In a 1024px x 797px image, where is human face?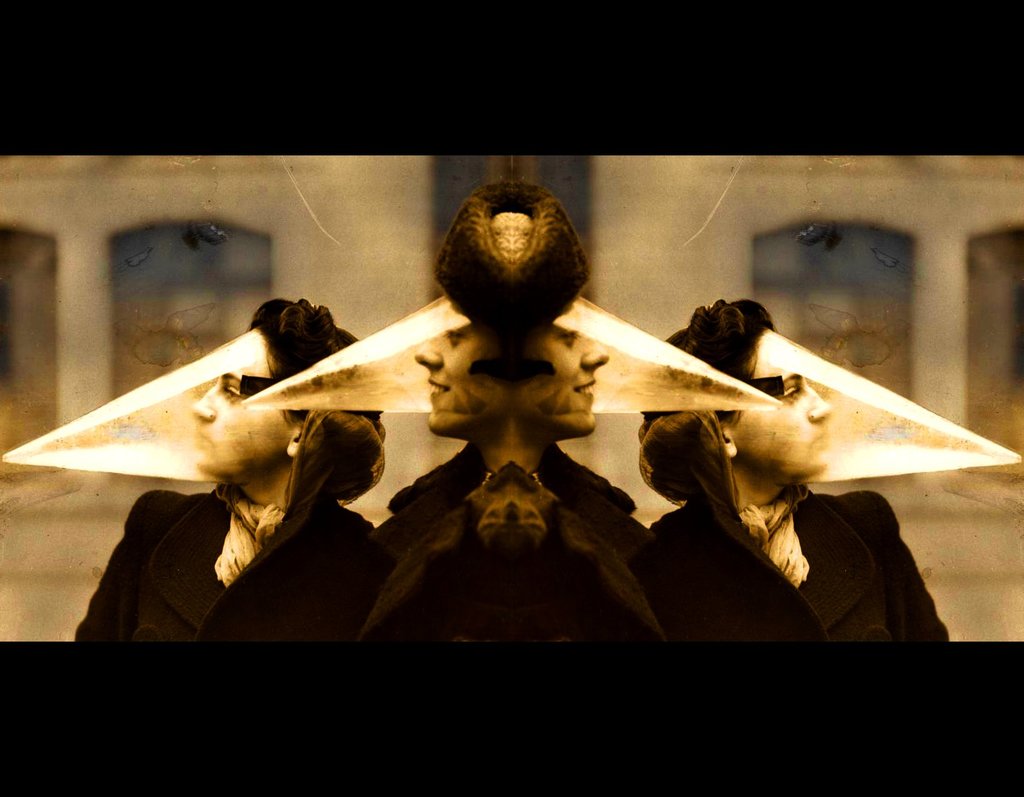
BBox(726, 327, 831, 485).
